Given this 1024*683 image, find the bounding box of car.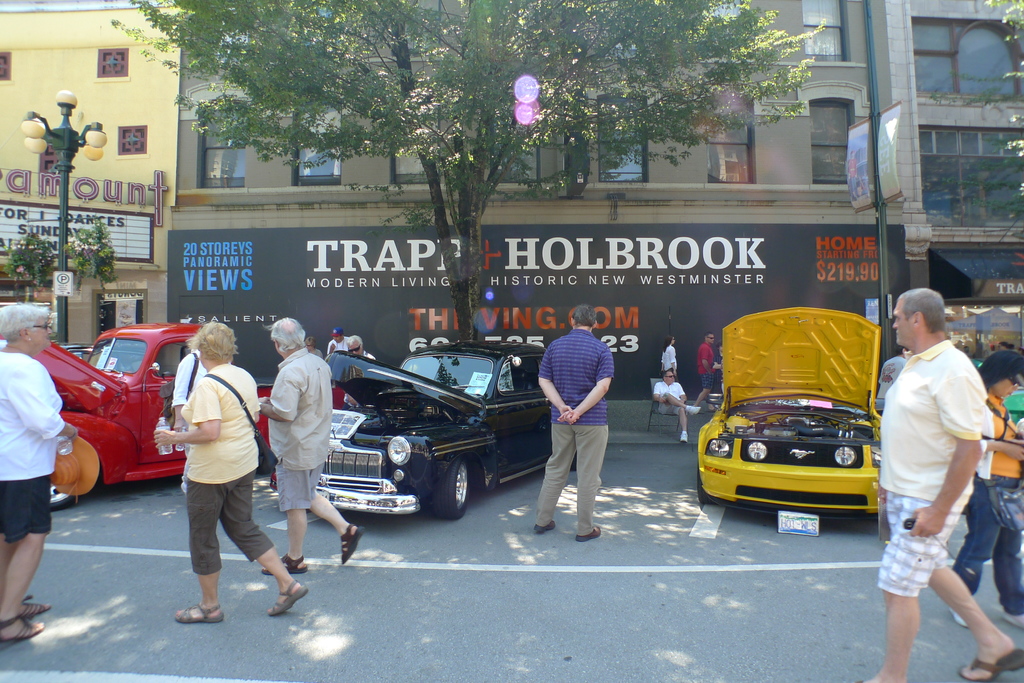
[971,355,1023,425].
